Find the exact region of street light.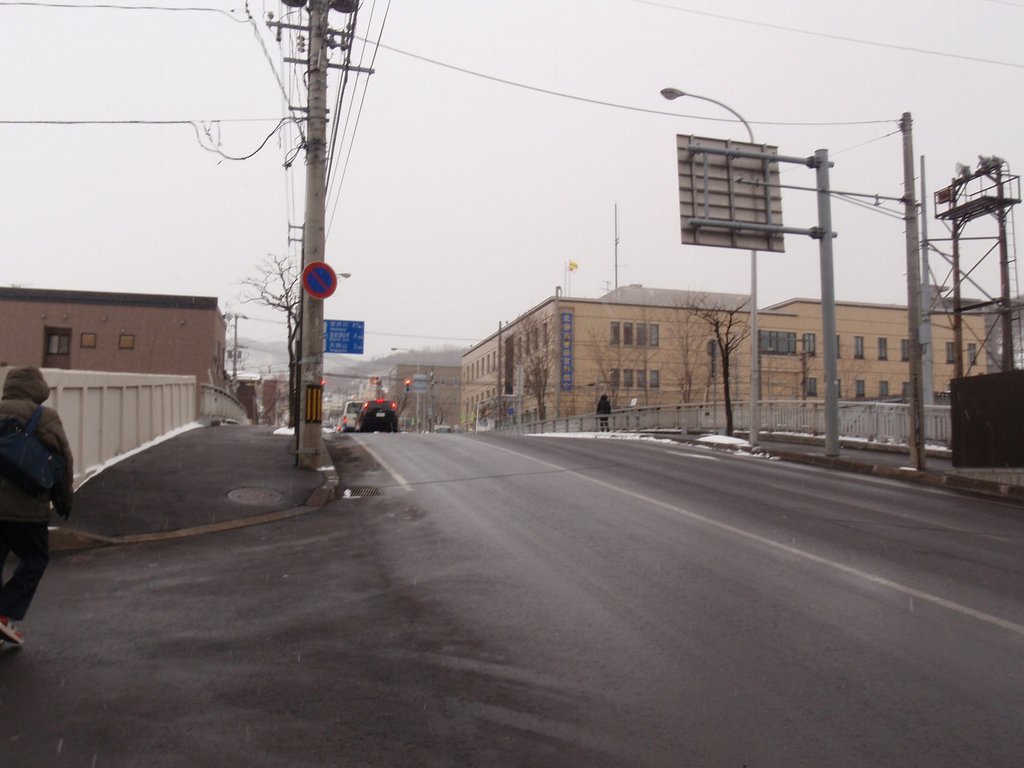
Exact region: <region>655, 84, 758, 445</region>.
